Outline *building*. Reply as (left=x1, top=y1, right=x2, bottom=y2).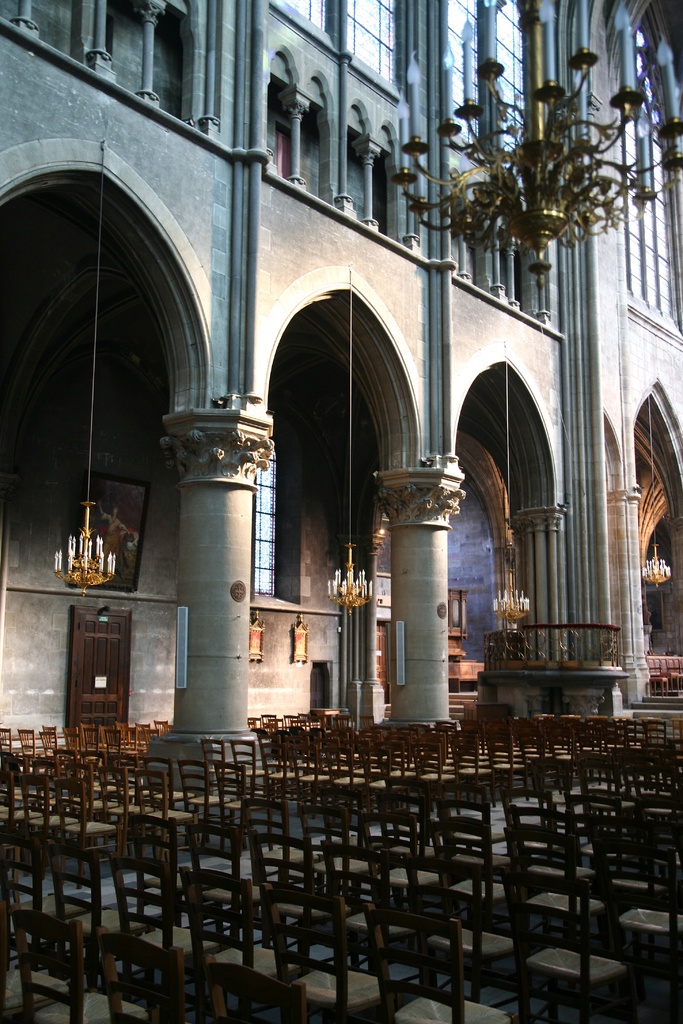
(left=0, top=0, right=682, bottom=1023).
